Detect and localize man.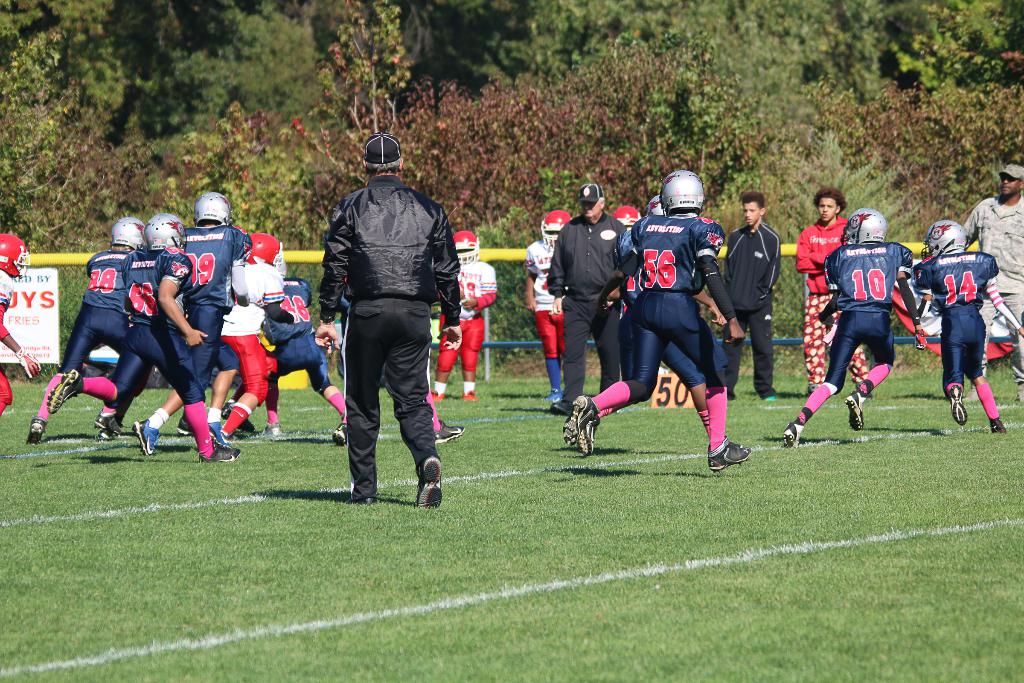
Localized at [909,216,1022,434].
